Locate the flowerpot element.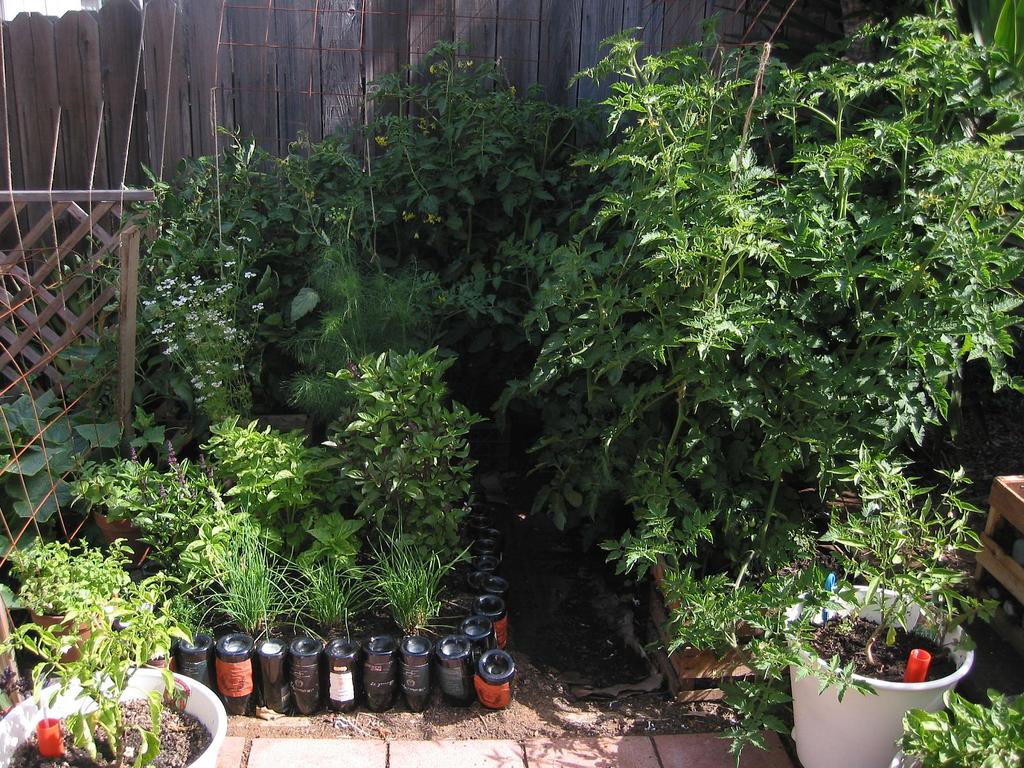
Element bbox: BBox(459, 616, 493, 653).
